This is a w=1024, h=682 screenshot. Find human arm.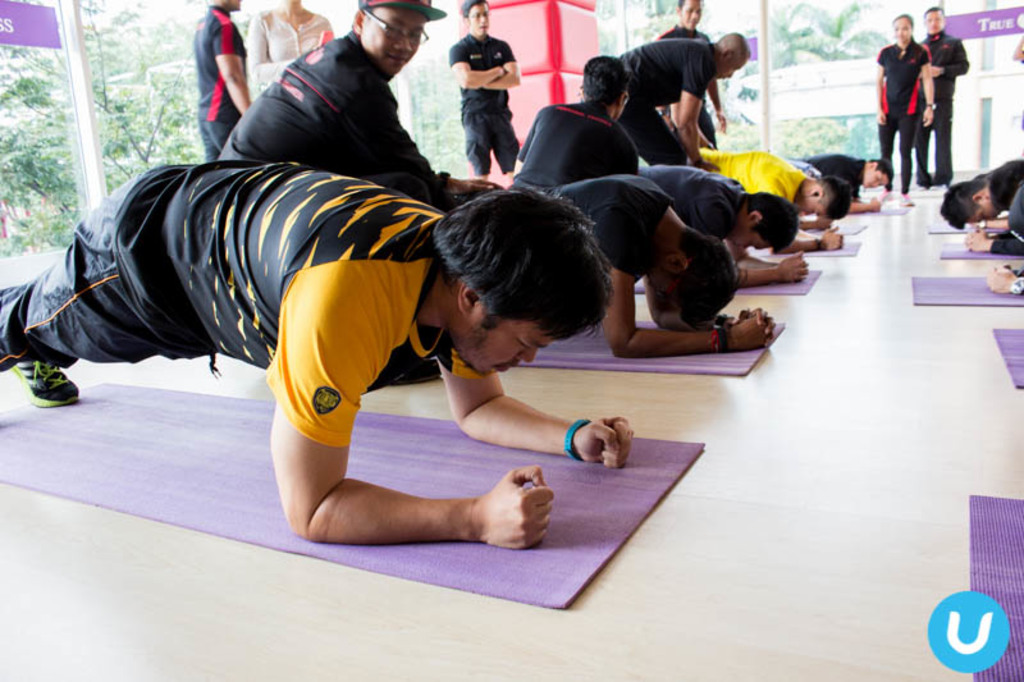
Bounding box: select_region(486, 28, 521, 88).
